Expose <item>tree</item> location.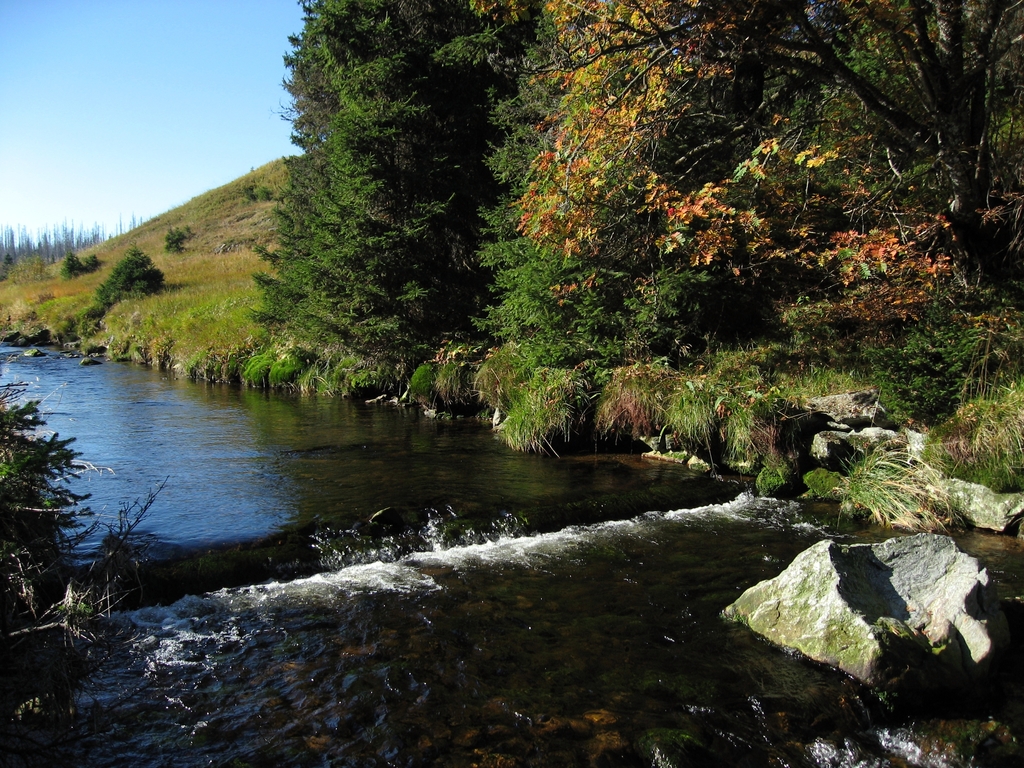
Exposed at {"x1": 4, "y1": 204, "x2": 156, "y2": 274}.
